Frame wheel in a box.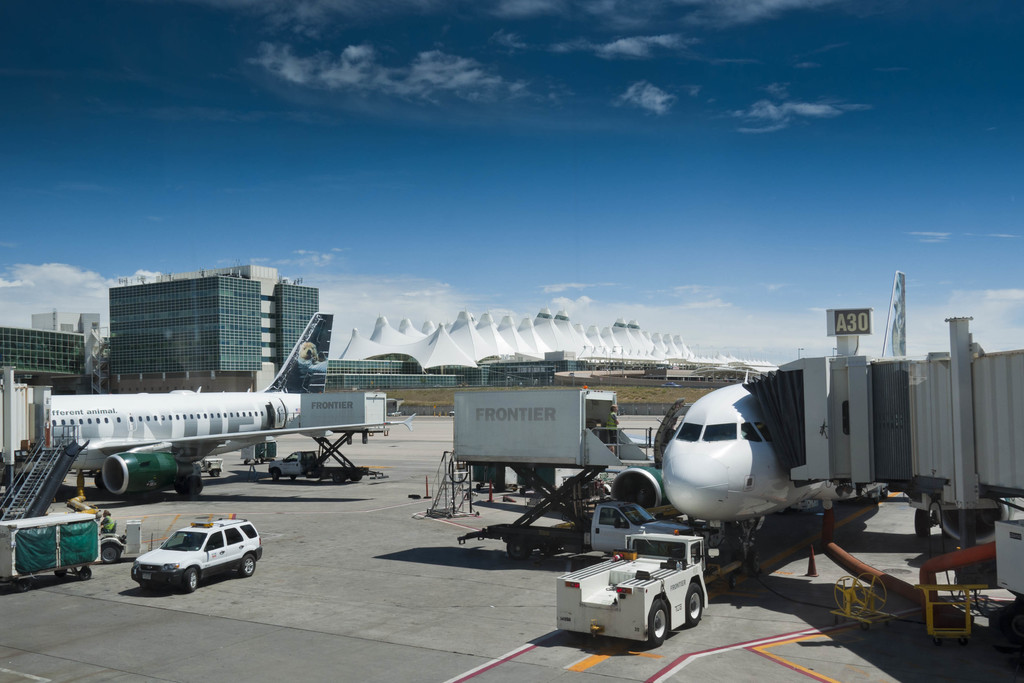
x1=862, y1=621, x2=868, y2=626.
